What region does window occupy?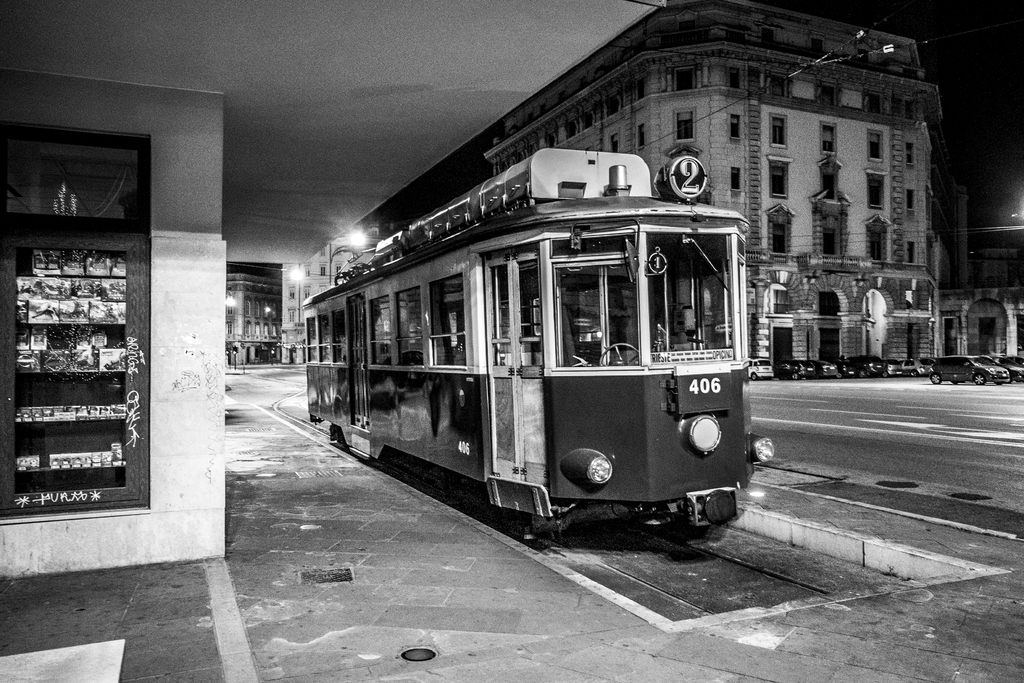
858:86:879:110.
